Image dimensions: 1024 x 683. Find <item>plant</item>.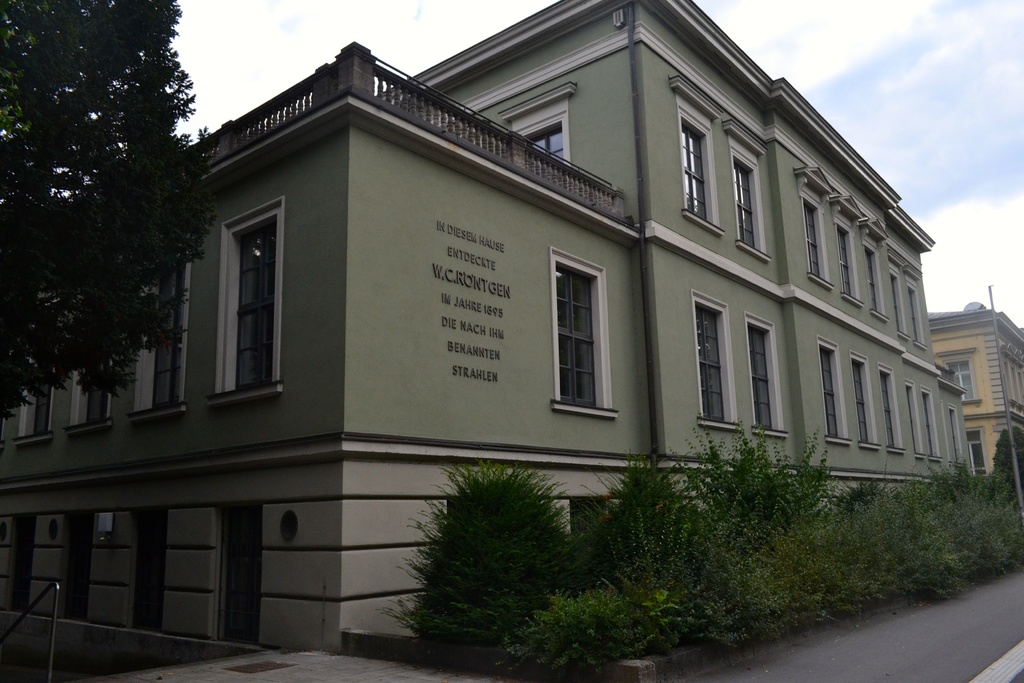
box(550, 457, 723, 567).
